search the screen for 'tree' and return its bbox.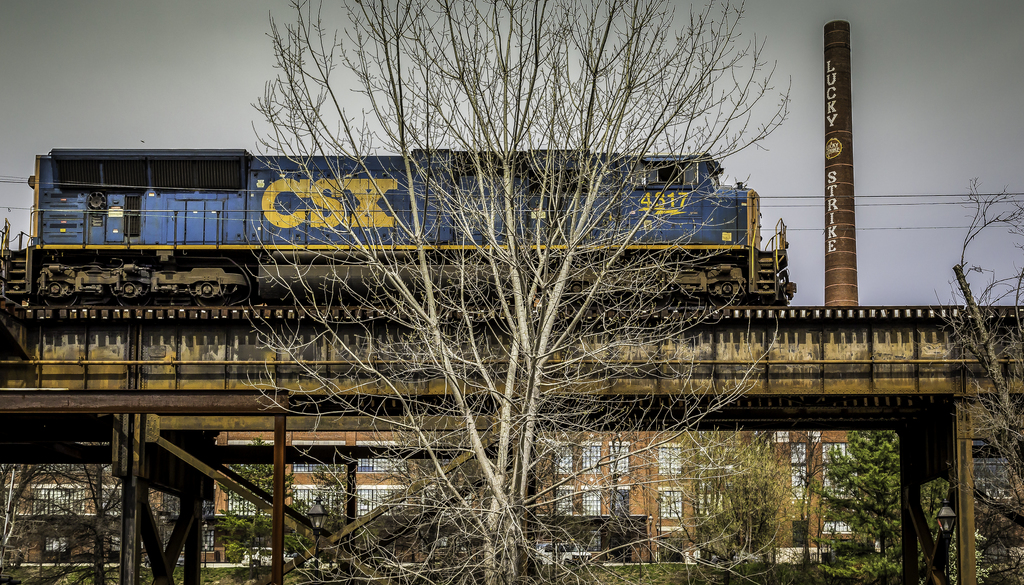
Found: locate(0, 458, 186, 584).
